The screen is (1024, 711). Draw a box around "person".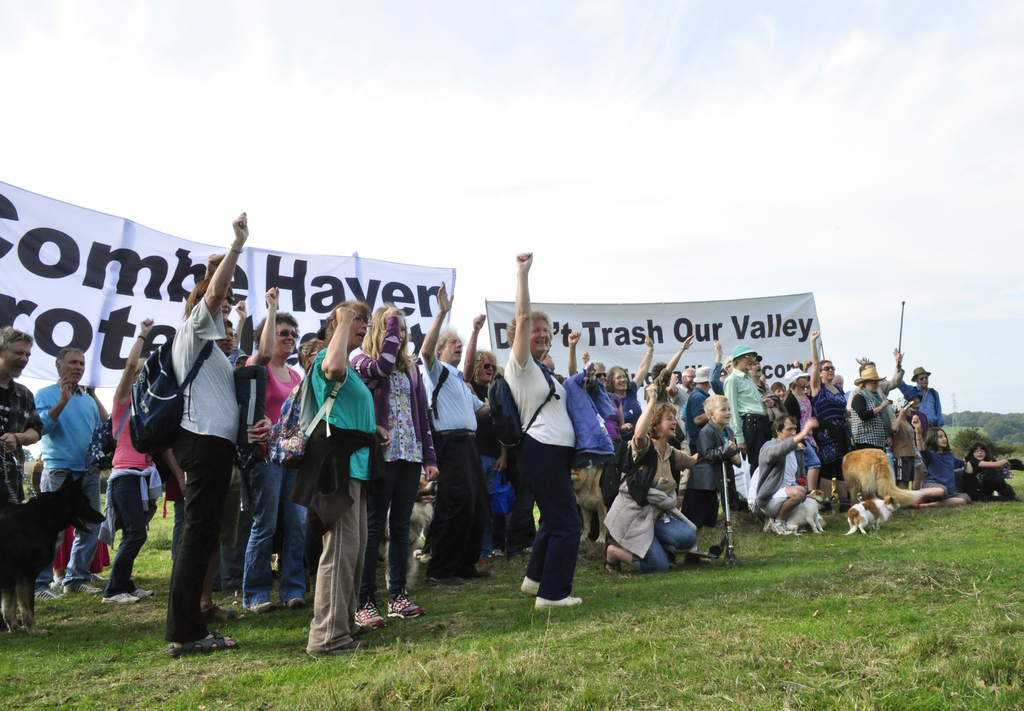
select_region(303, 305, 375, 656).
